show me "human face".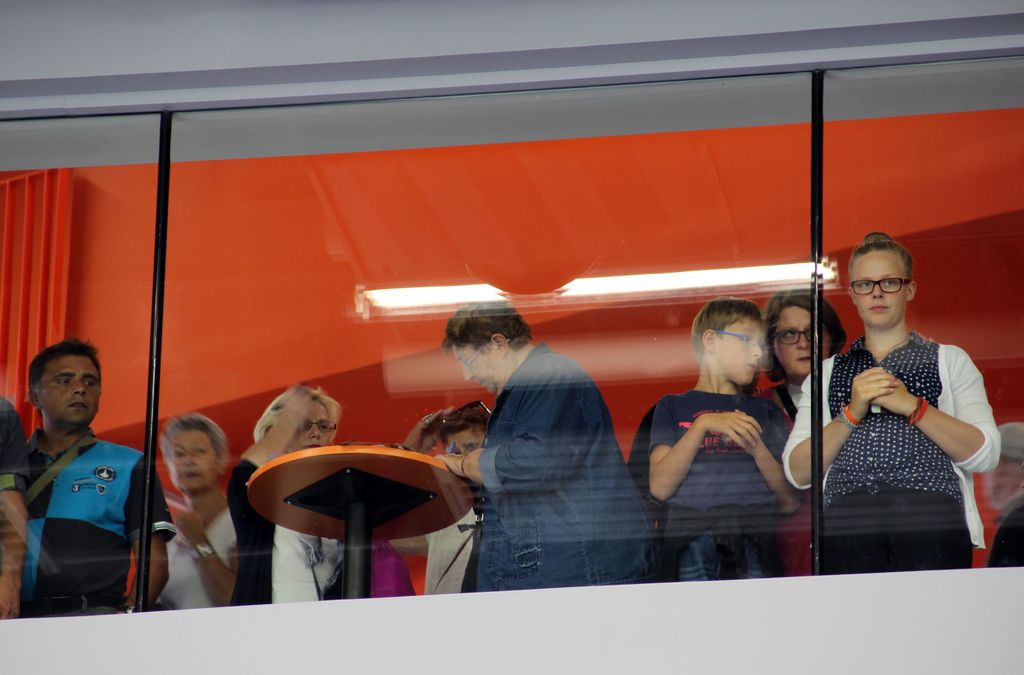
"human face" is here: [716,318,767,385].
